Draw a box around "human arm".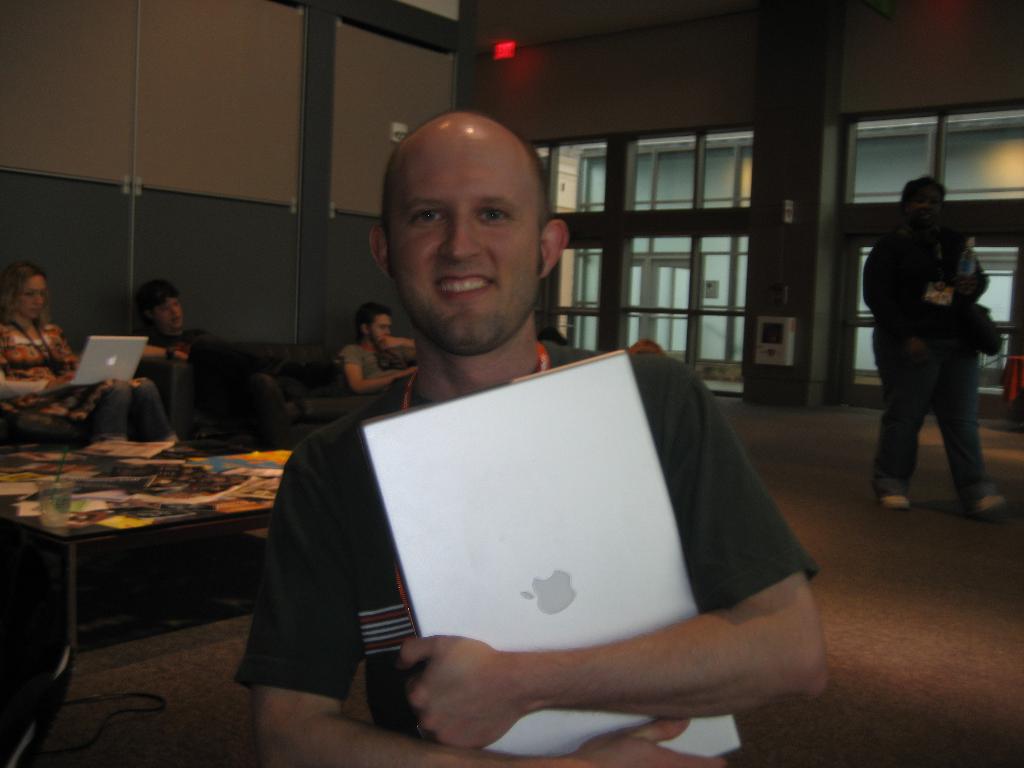
bbox(136, 340, 192, 362).
